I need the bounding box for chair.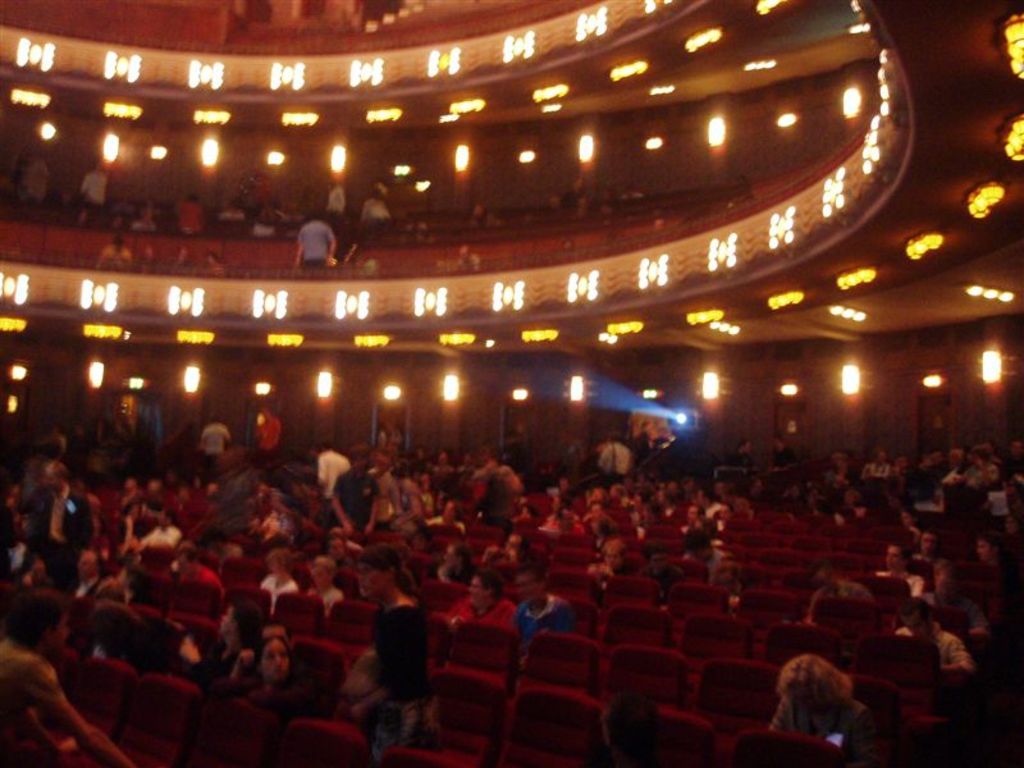
Here it is: locate(408, 534, 454, 553).
